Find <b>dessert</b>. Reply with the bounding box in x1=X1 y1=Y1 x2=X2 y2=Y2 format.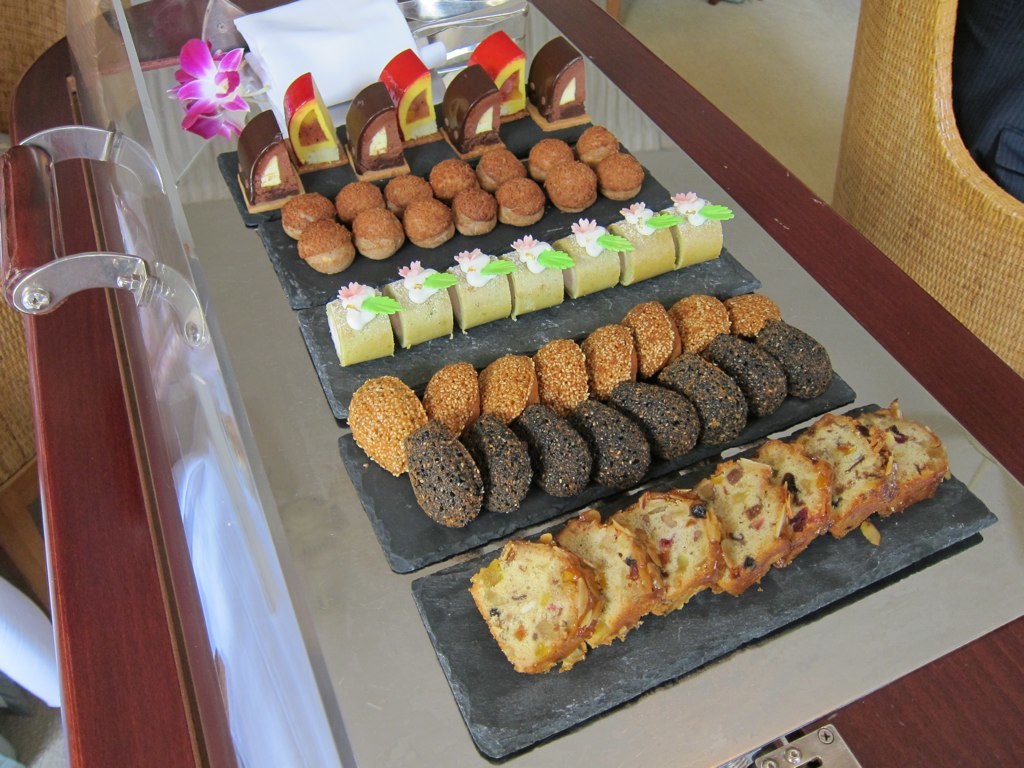
x1=601 y1=208 x2=678 y2=283.
